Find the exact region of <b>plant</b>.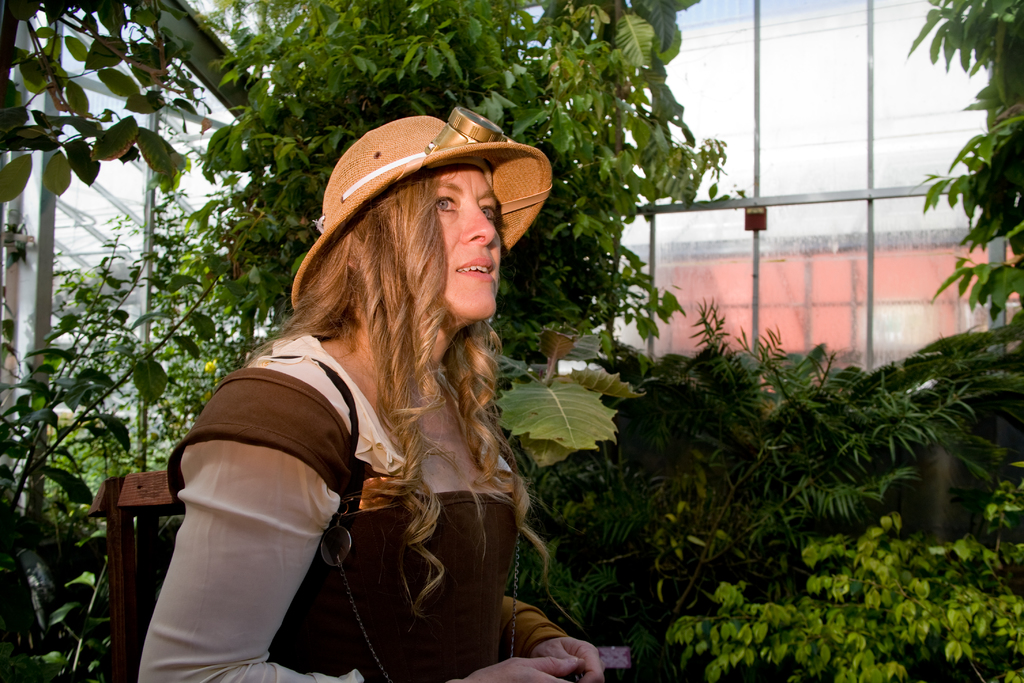
Exact region: l=496, t=311, r=641, b=483.
